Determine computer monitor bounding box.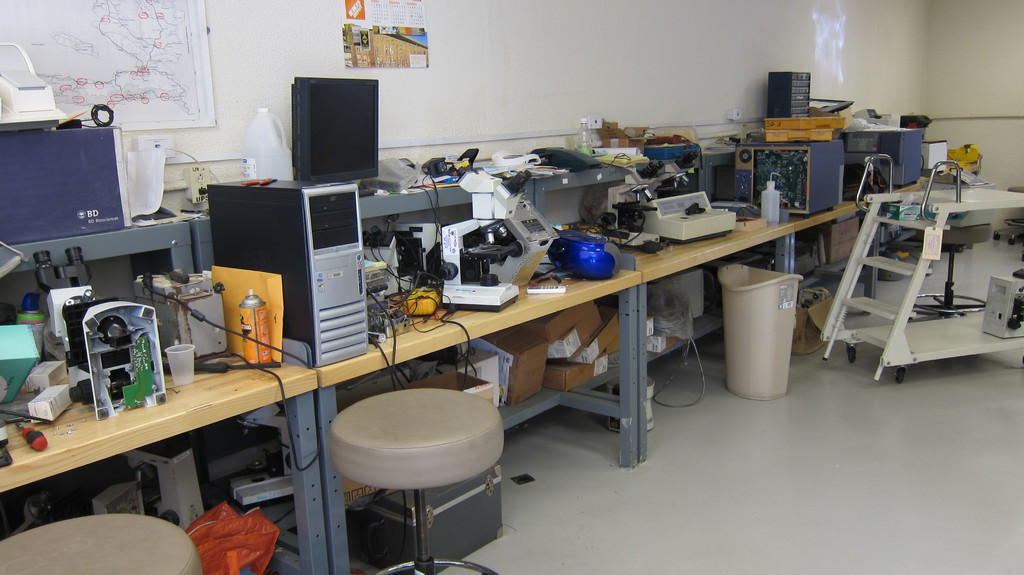
Determined: (291,76,381,199).
